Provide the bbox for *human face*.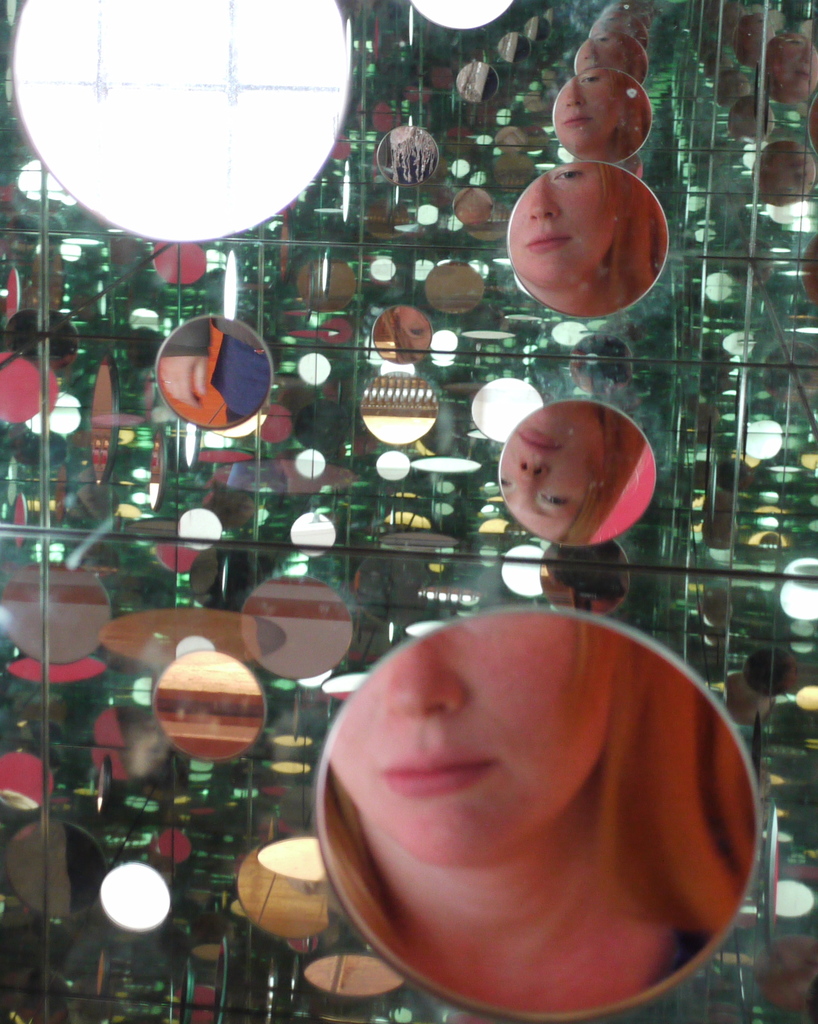
bbox(503, 398, 611, 543).
